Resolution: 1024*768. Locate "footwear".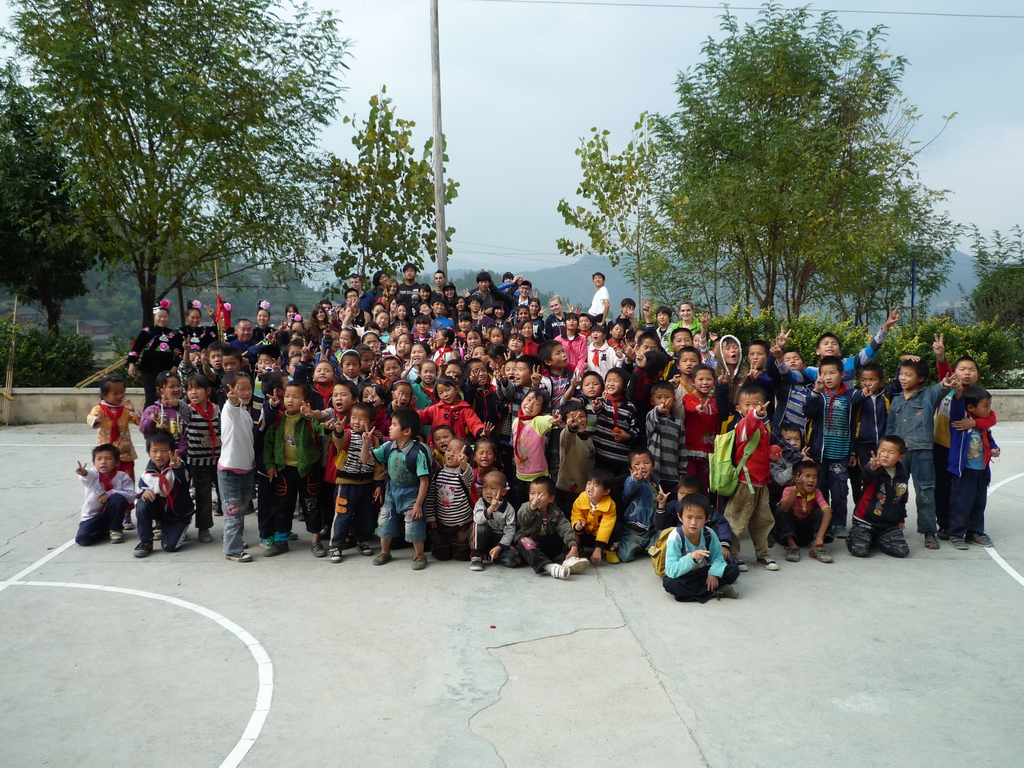
<box>134,538,150,554</box>.
